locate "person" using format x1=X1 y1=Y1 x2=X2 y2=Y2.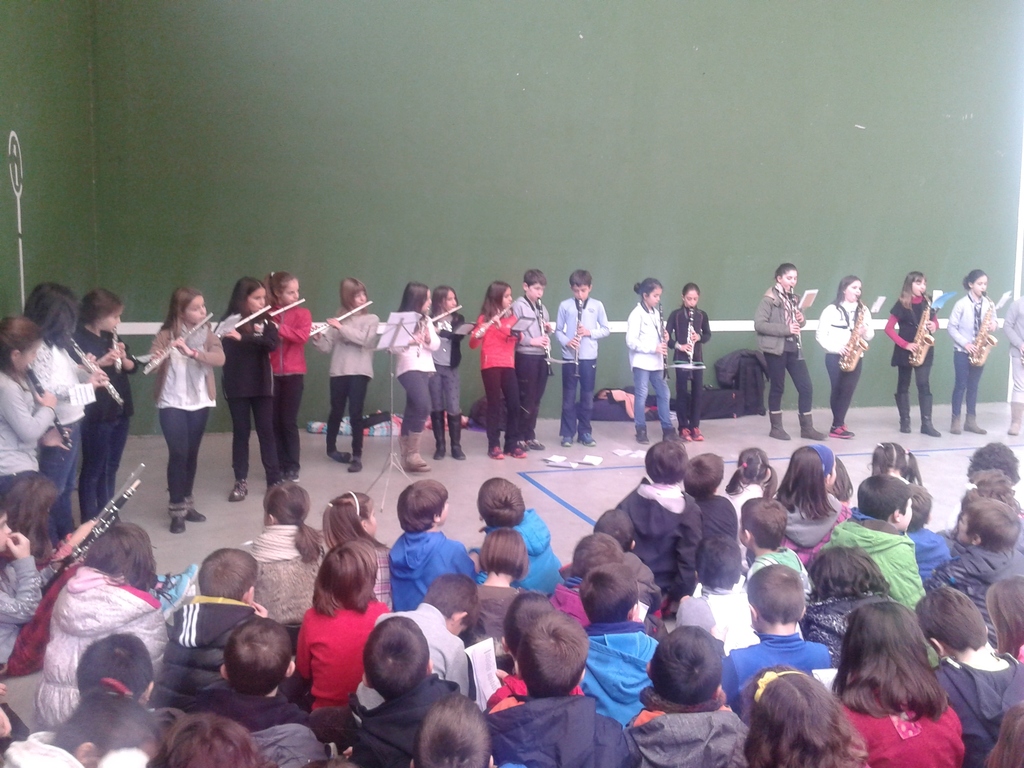
x1=142 y1=289 x2=228 y2=529.
